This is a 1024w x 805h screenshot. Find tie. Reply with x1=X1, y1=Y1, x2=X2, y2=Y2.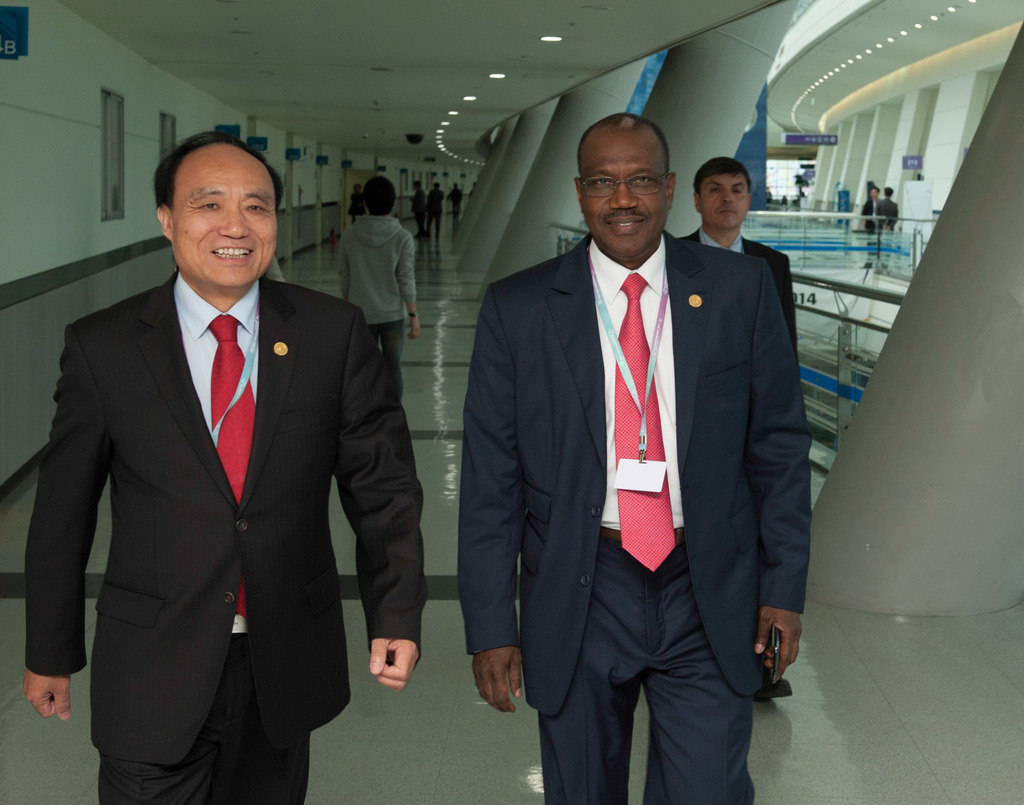
x1=612, y1=277, x2=679, y2=577.
